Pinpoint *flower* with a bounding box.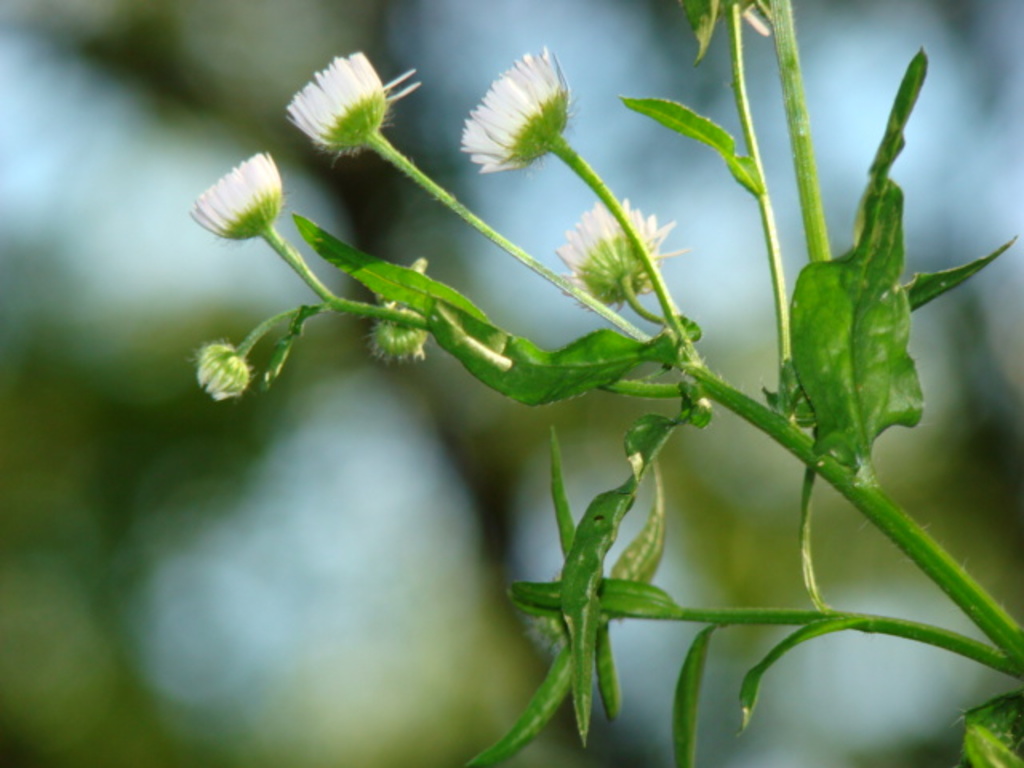
box=[192, 339, 243, 400].
